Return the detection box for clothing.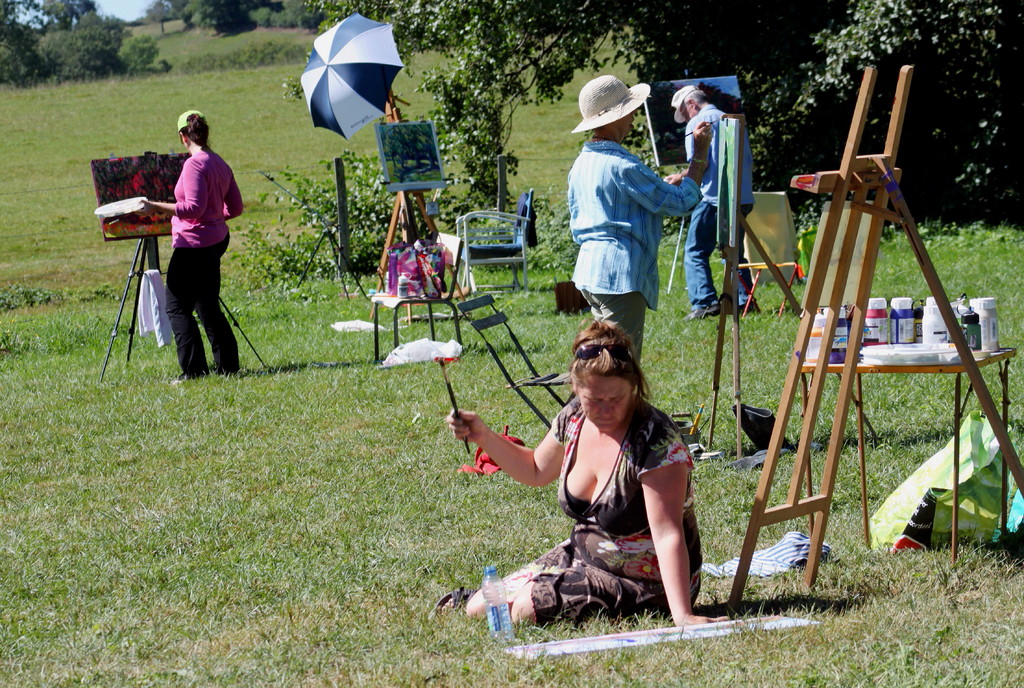
region(565, 140, 701, 364).
